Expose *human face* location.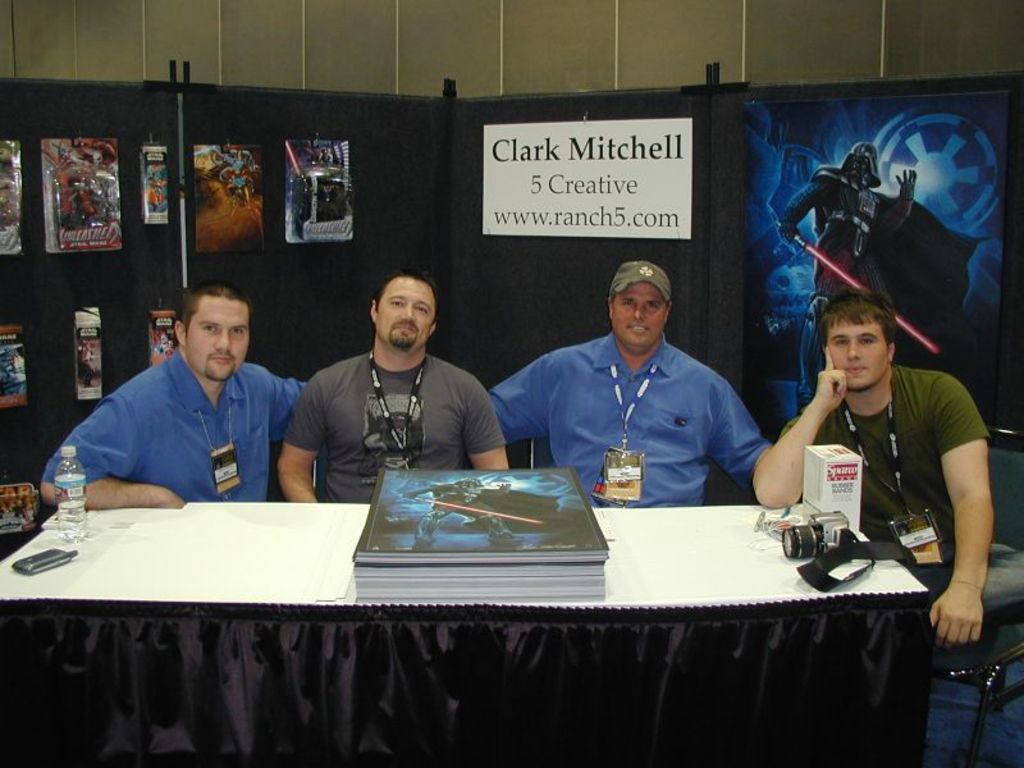
Exposed at (x1=613, y1=275, x2=666, y2=346).
